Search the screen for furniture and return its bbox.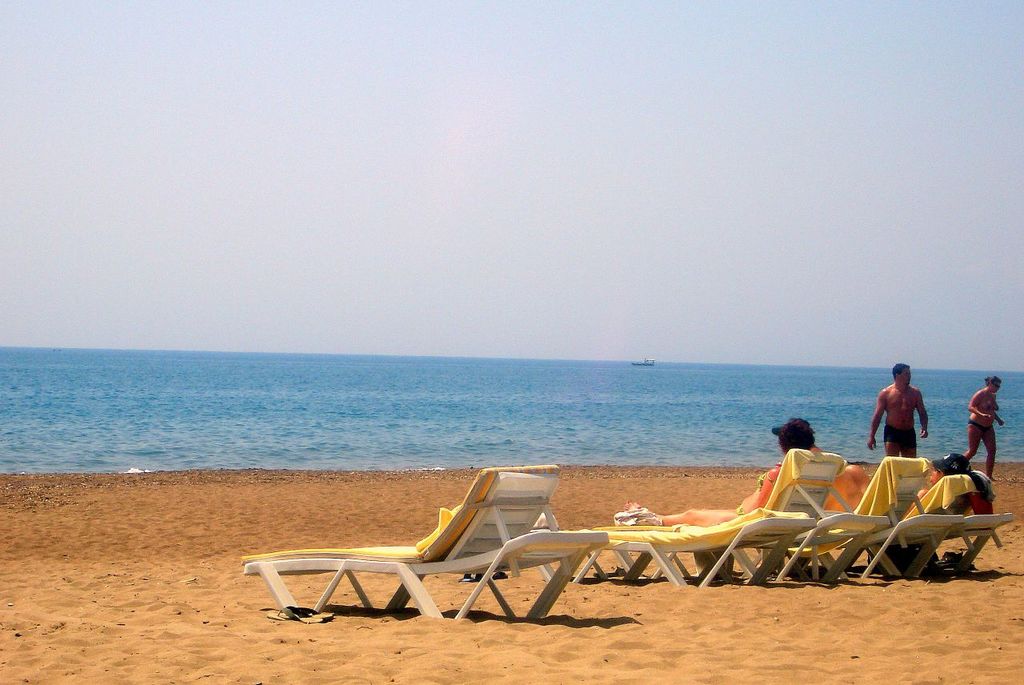
Found: pyautogui.locateOnScreen(860, 472, 979, 582).
